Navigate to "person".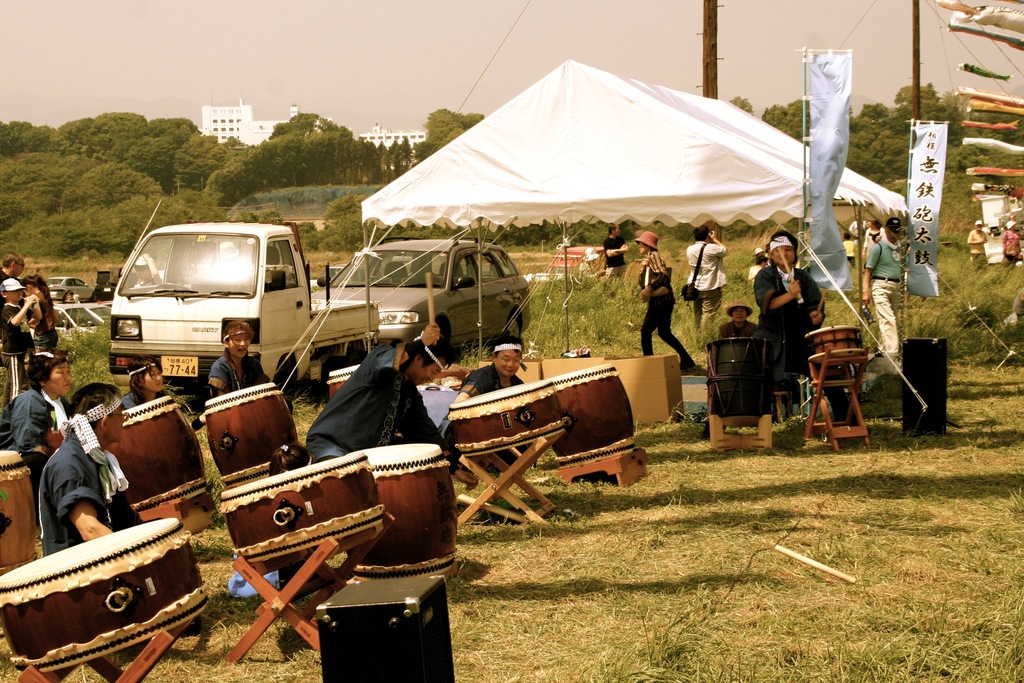
Navigation target: select_region(967, 220, 989, 272).
